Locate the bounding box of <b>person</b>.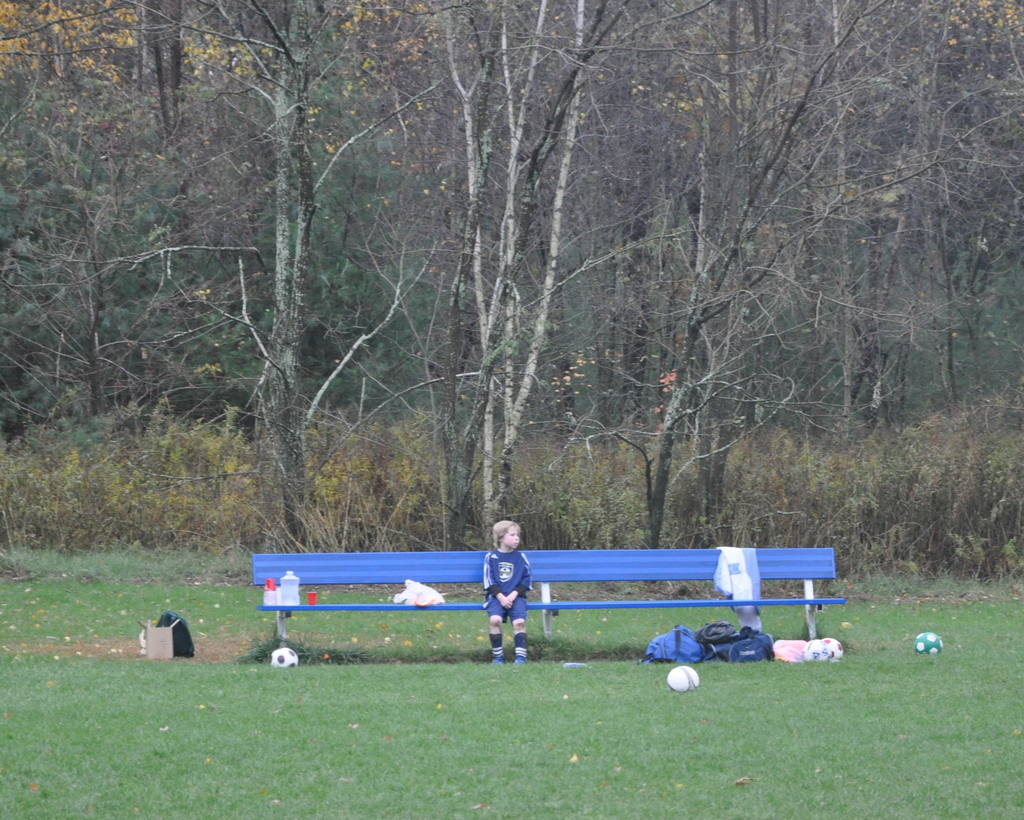
Bounding box: detection(475, 535, 539, 682).
